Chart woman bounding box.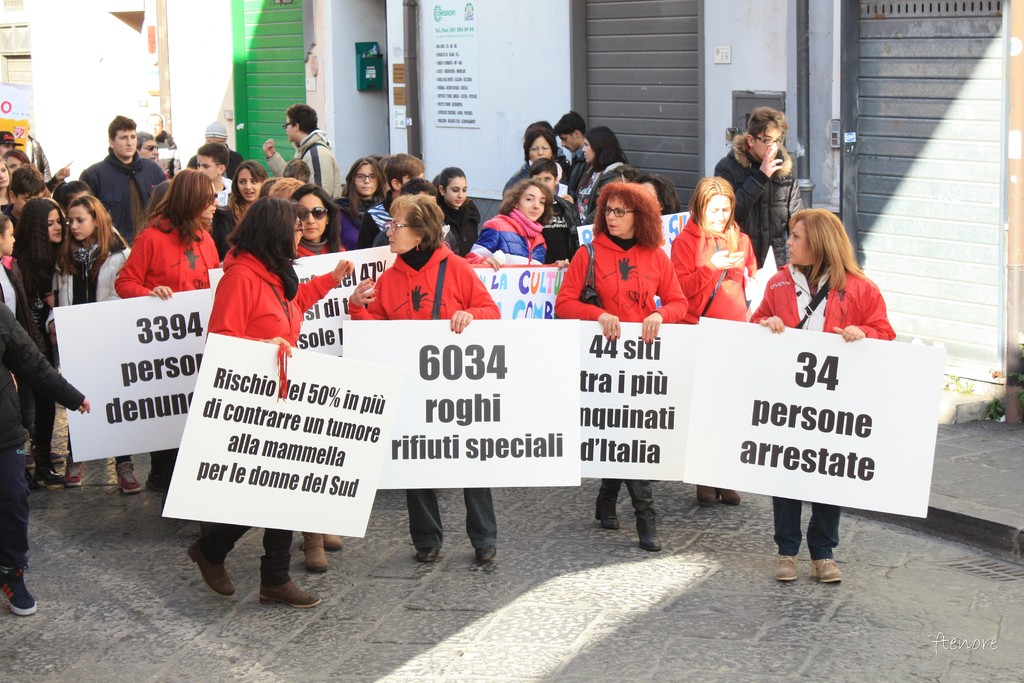
Charted: x1=180, y1=192, x2=351, y2=597.
